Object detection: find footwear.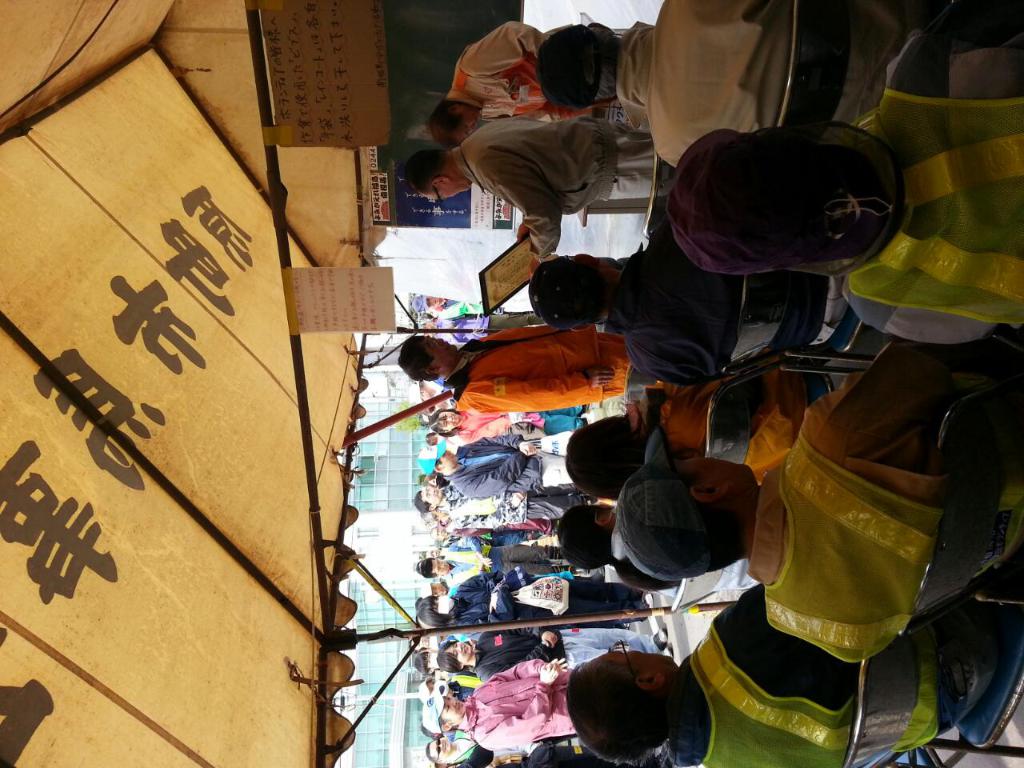
select_region(662, 646, 673, 658).
